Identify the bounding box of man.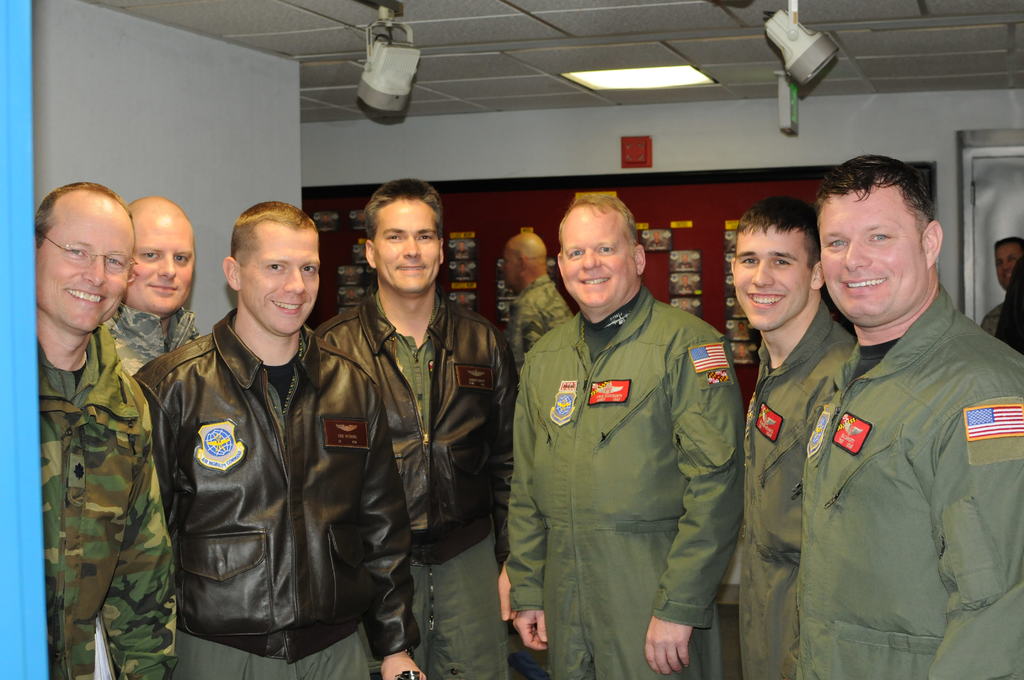
crop(313, 179, 522, 679).
